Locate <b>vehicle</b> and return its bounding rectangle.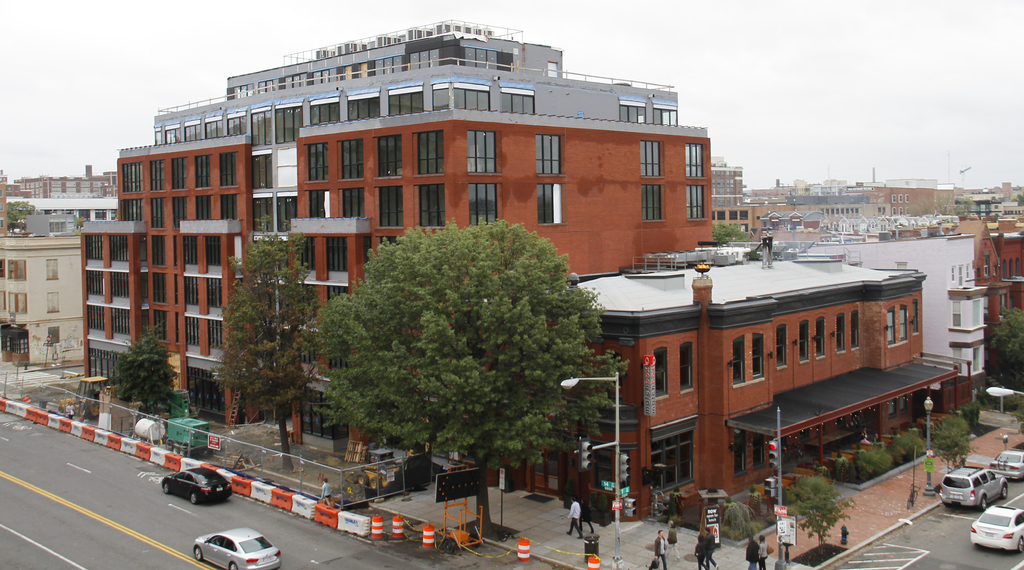
<bbox>194, 526, 279, 569</bbox>.
